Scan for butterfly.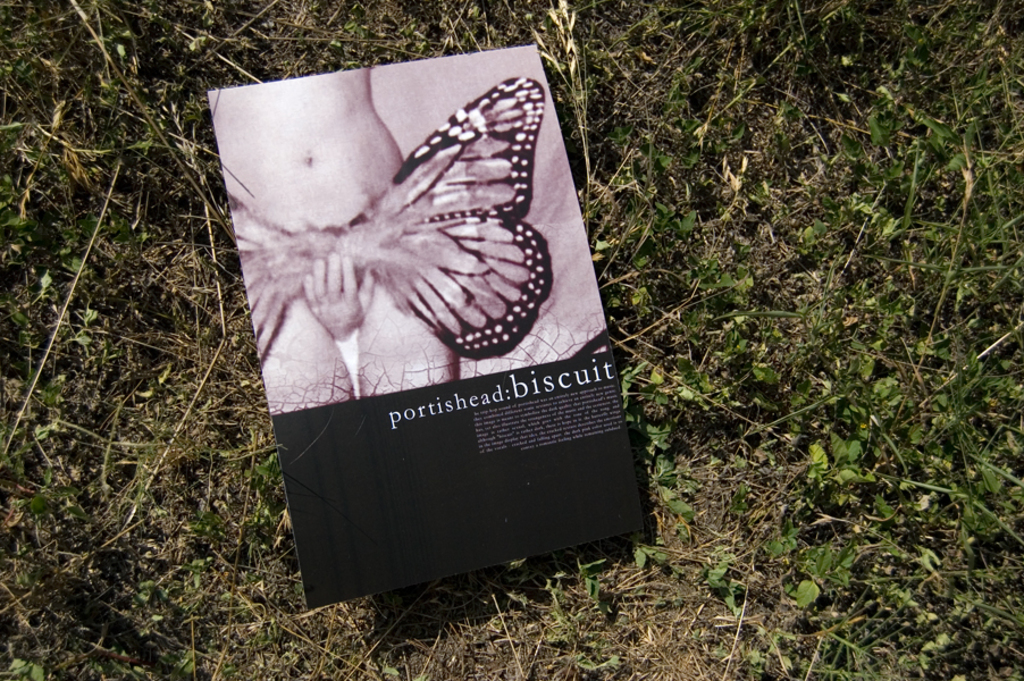
Scan result: region(233, 79, 578, 403).
